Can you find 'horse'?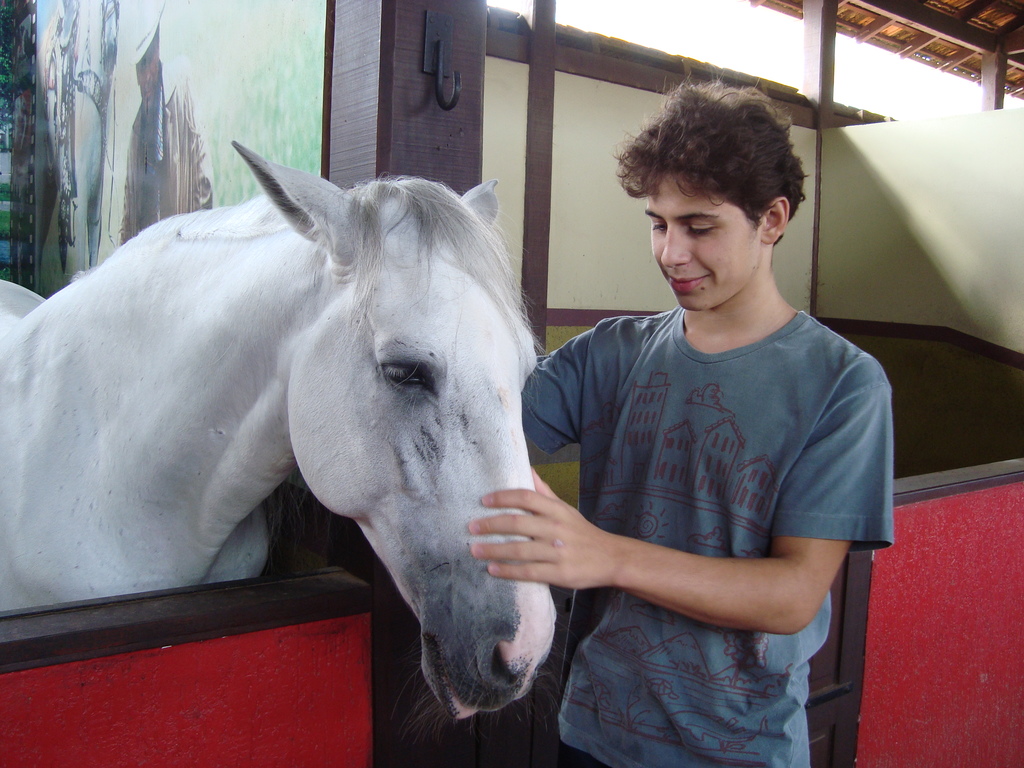
Yes, bounding box: 0/138/559/724.
